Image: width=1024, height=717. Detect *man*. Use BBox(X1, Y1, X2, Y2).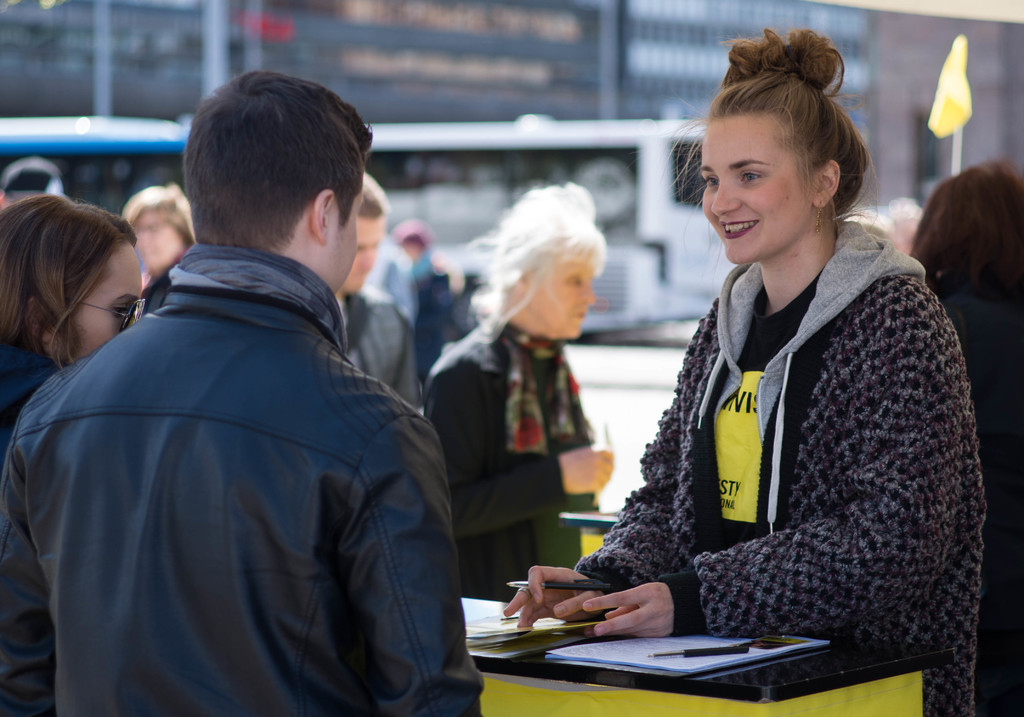
BBox(0, 63, 487, 716).
